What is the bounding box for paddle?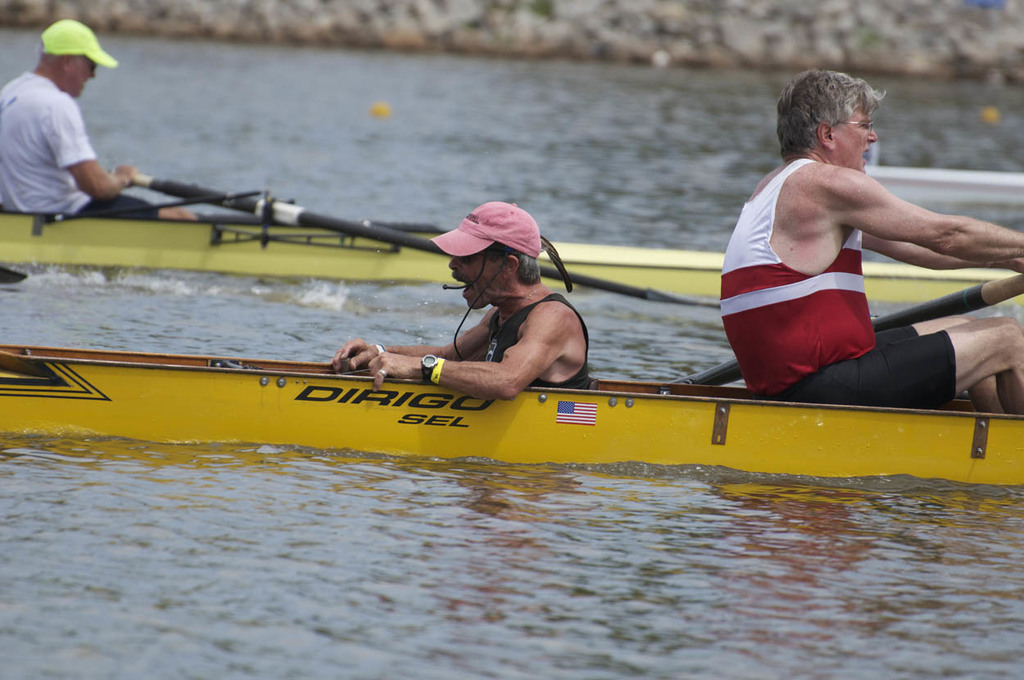
(left=673, top=267, right=1023, bottom=386).
